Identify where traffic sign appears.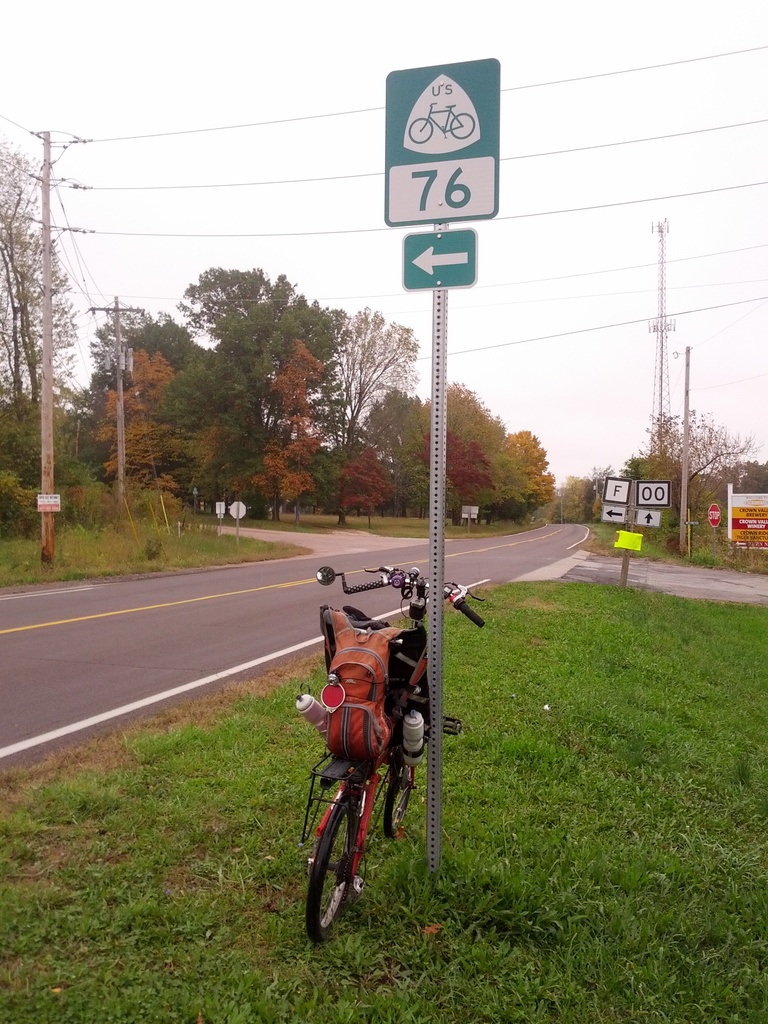
Appears at l=639, t=481, r=670, b=501.
